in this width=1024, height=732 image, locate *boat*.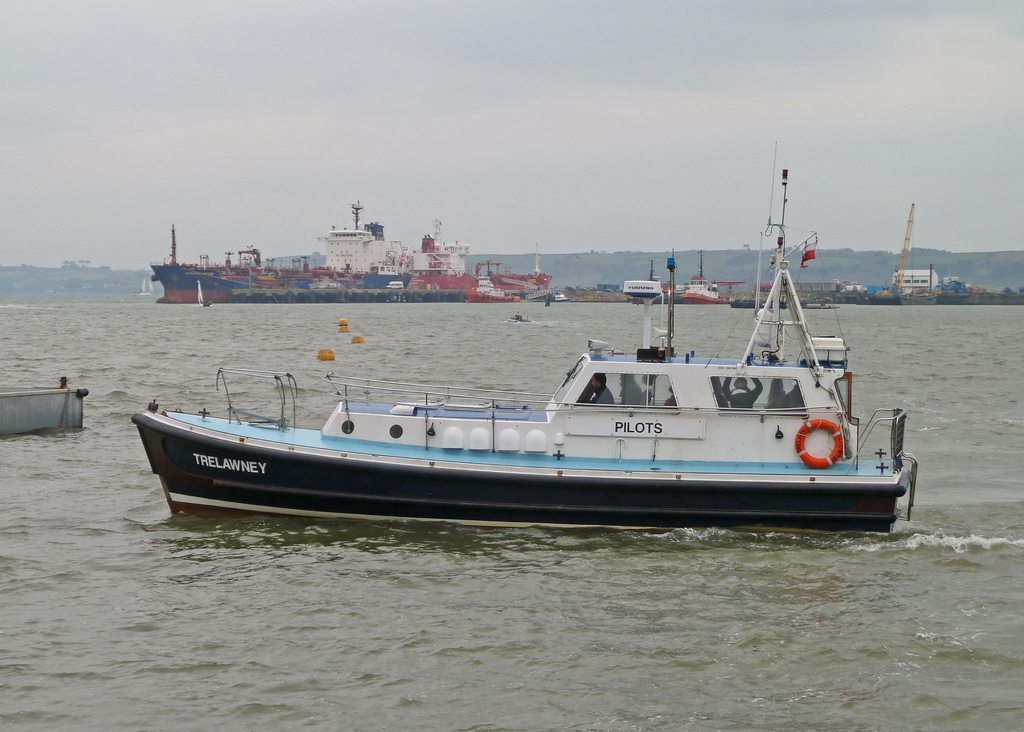
Bounding box: bbox=[0, 376, 86, 439].
